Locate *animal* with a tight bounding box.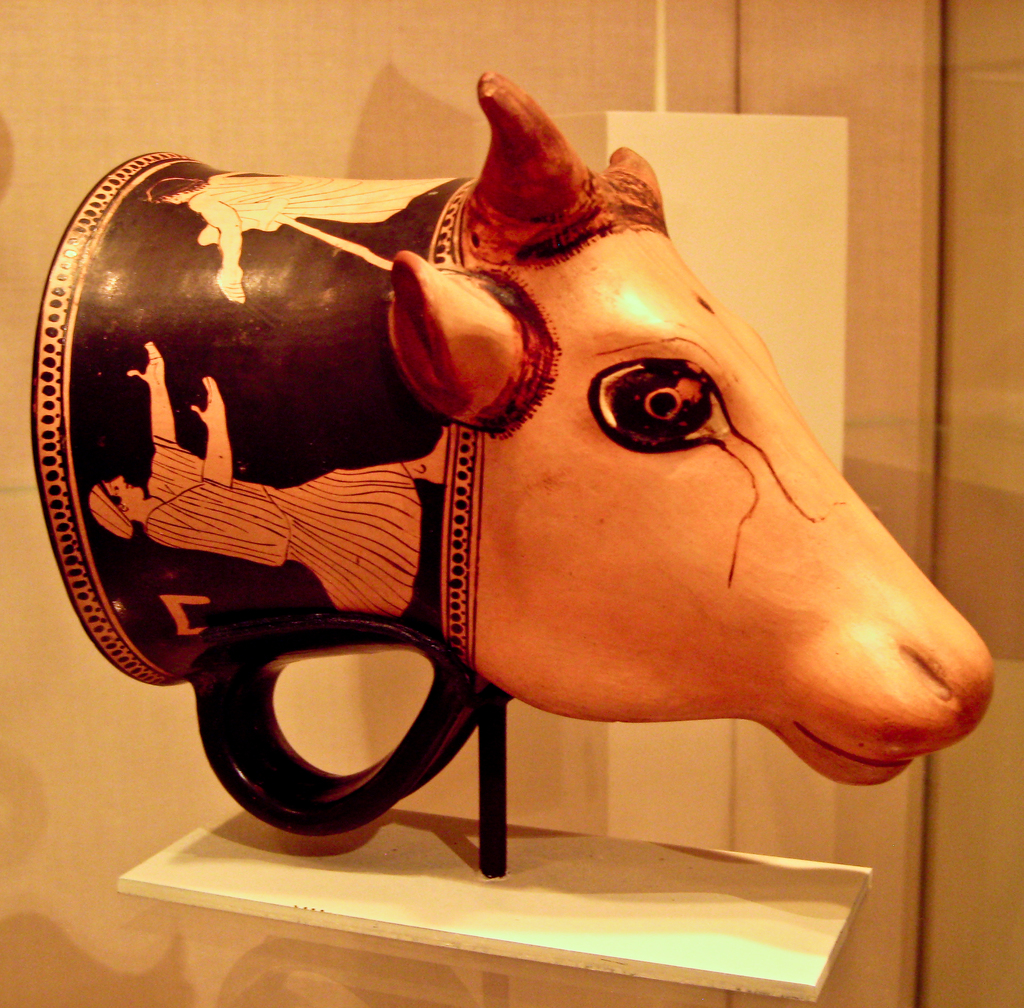
(93,68,995,838).
